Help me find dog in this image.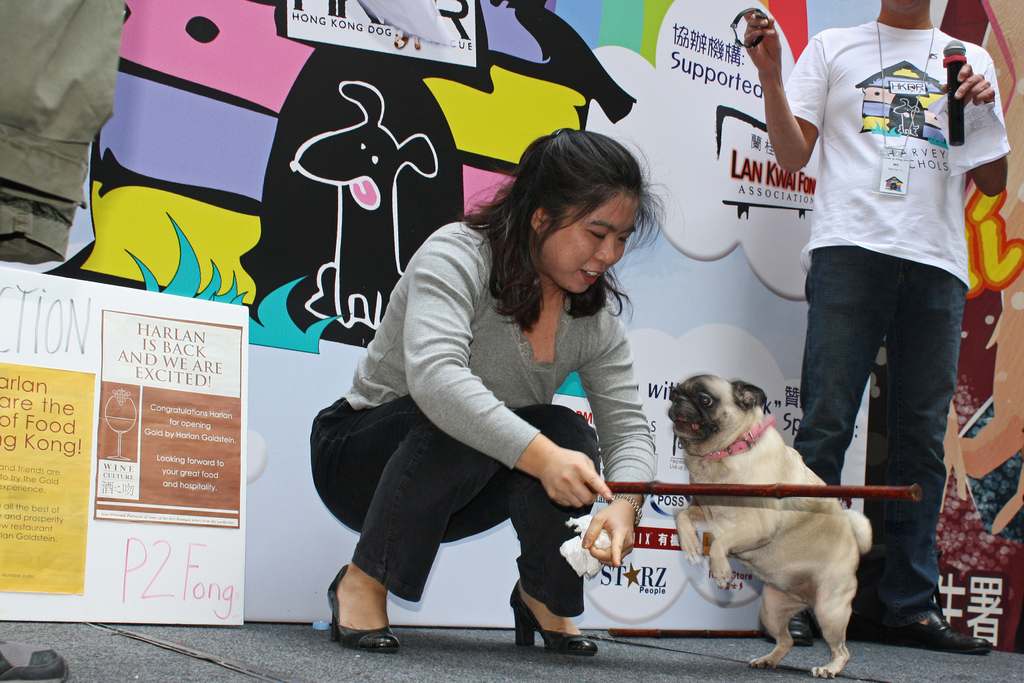
Found it: 653, 381, 874, 677.
